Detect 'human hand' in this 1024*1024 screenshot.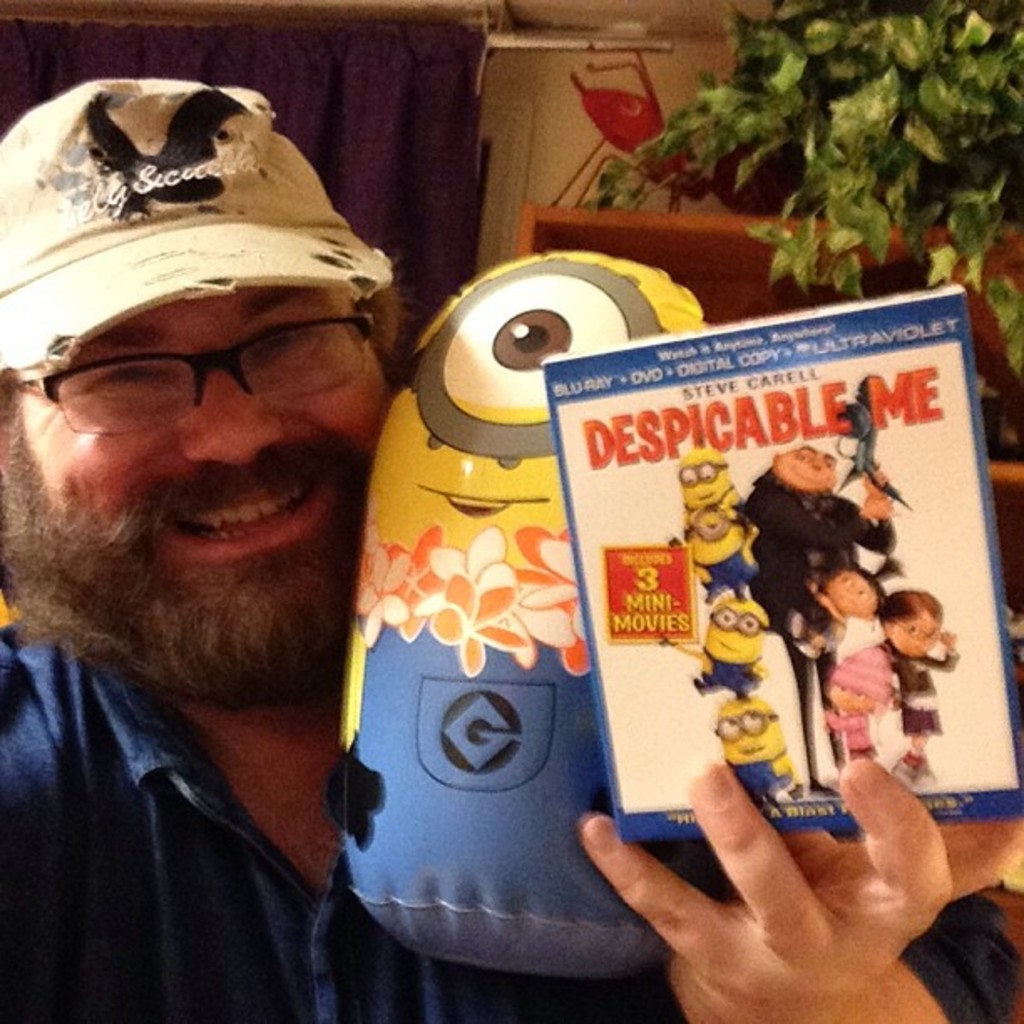
Detection: 587 763 987 1007.
